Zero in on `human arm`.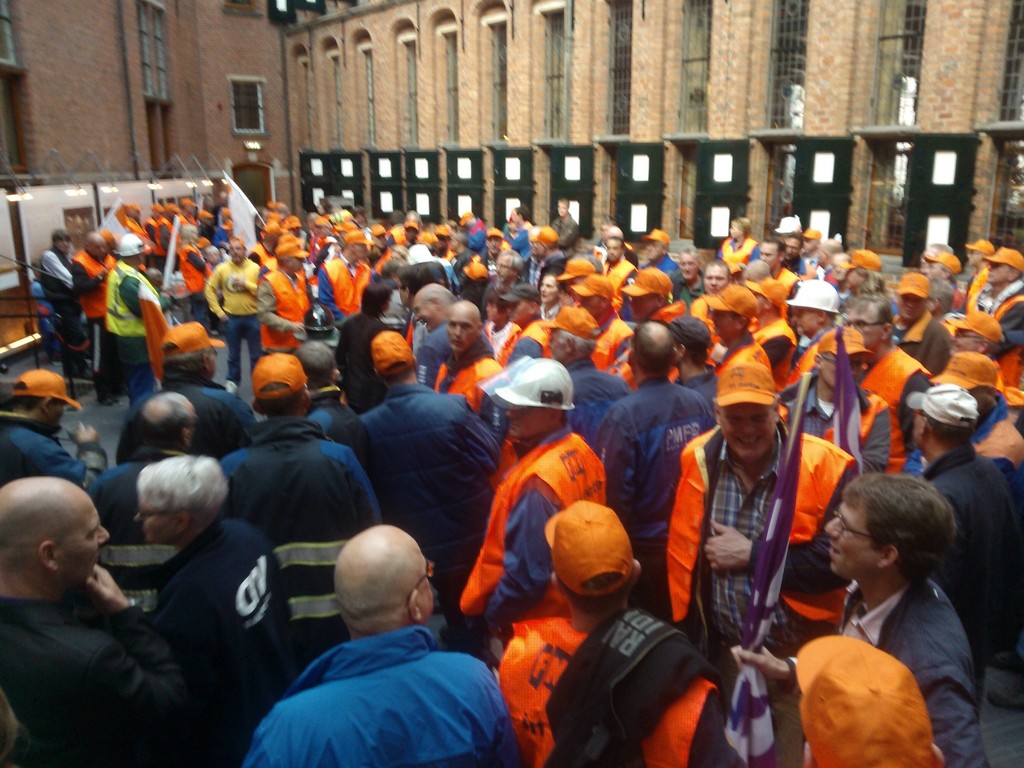
Zeroed in: bbox(684, 658, 746, 767).
